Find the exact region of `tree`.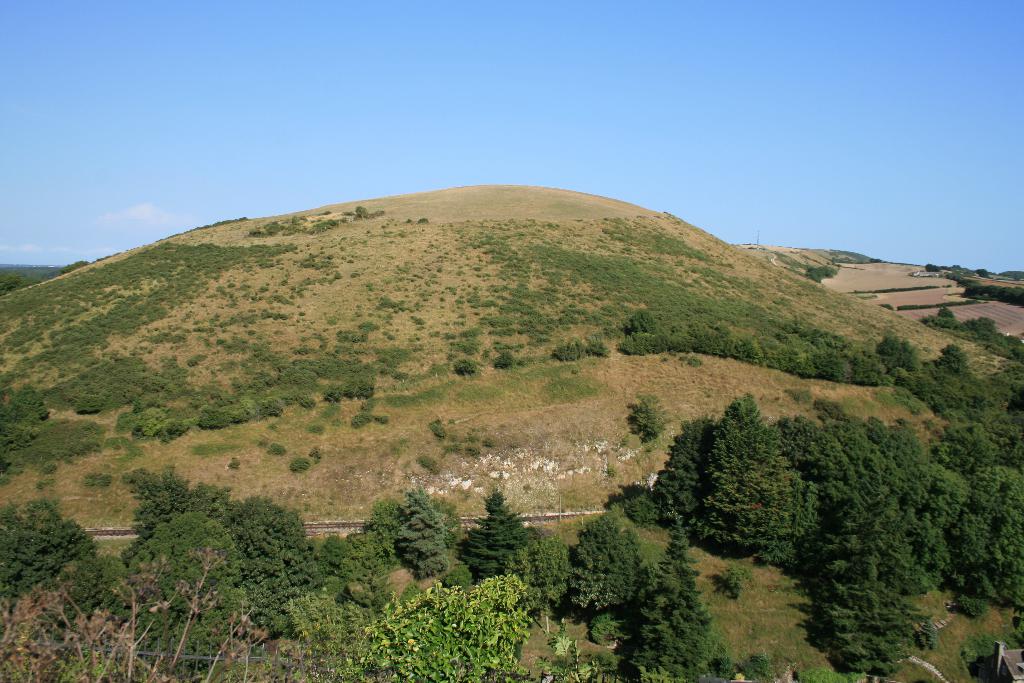
Exact region: <bbox>462, 491, 537, 591</bbox>.
